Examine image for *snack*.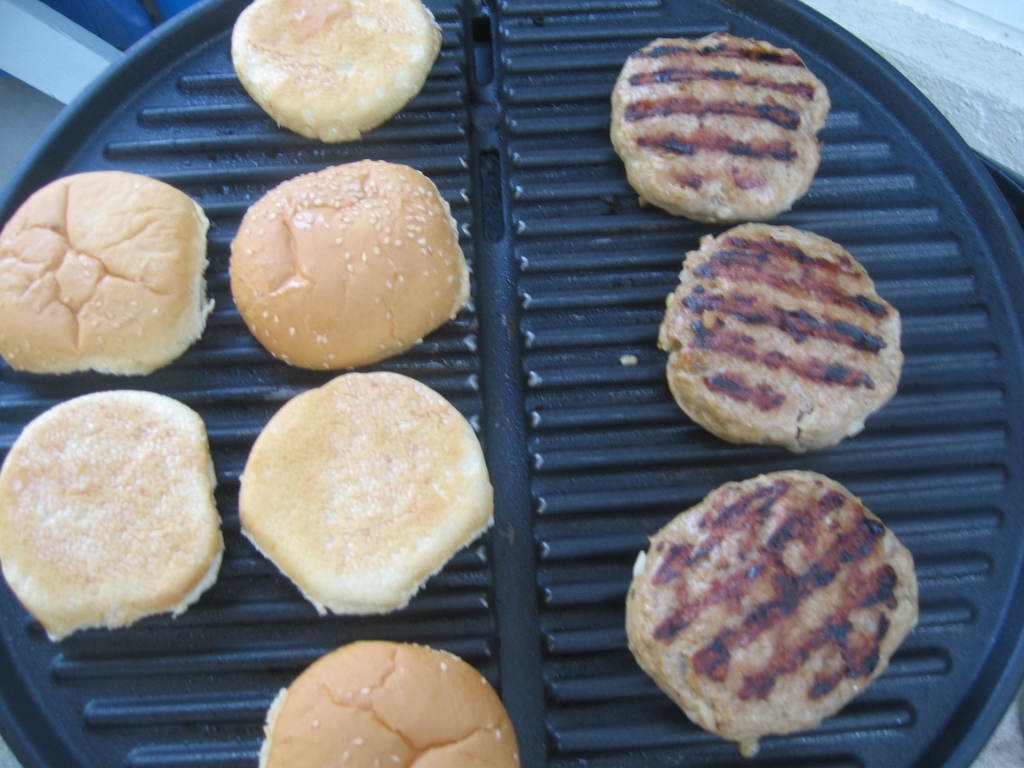
Examination result: region(609, 31, 831, 221).
